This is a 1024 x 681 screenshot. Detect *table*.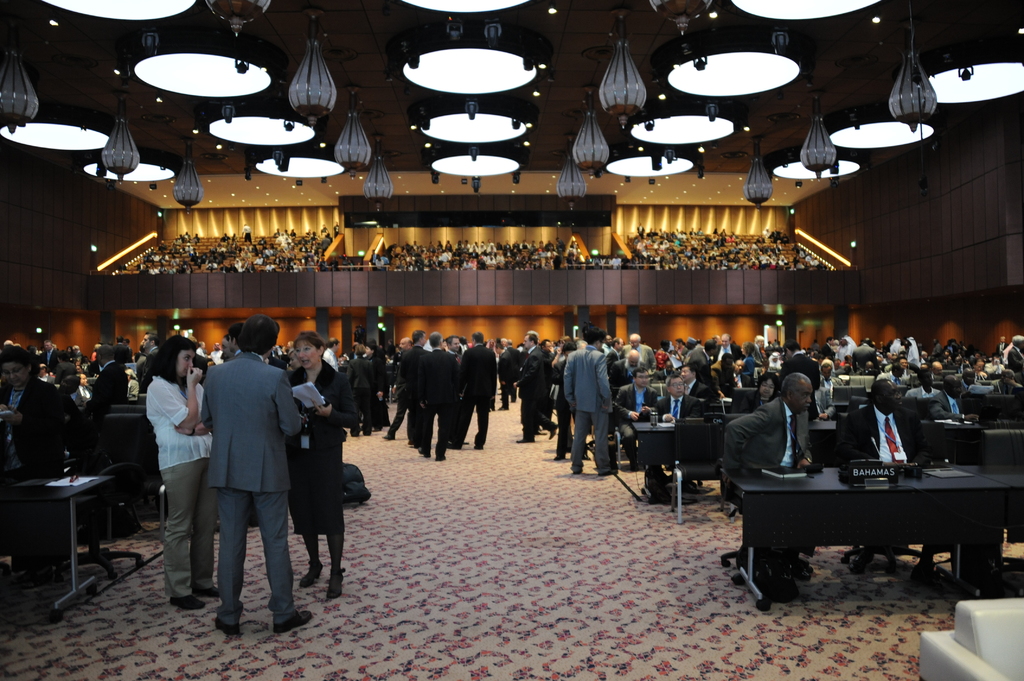
630 408 836 507.
